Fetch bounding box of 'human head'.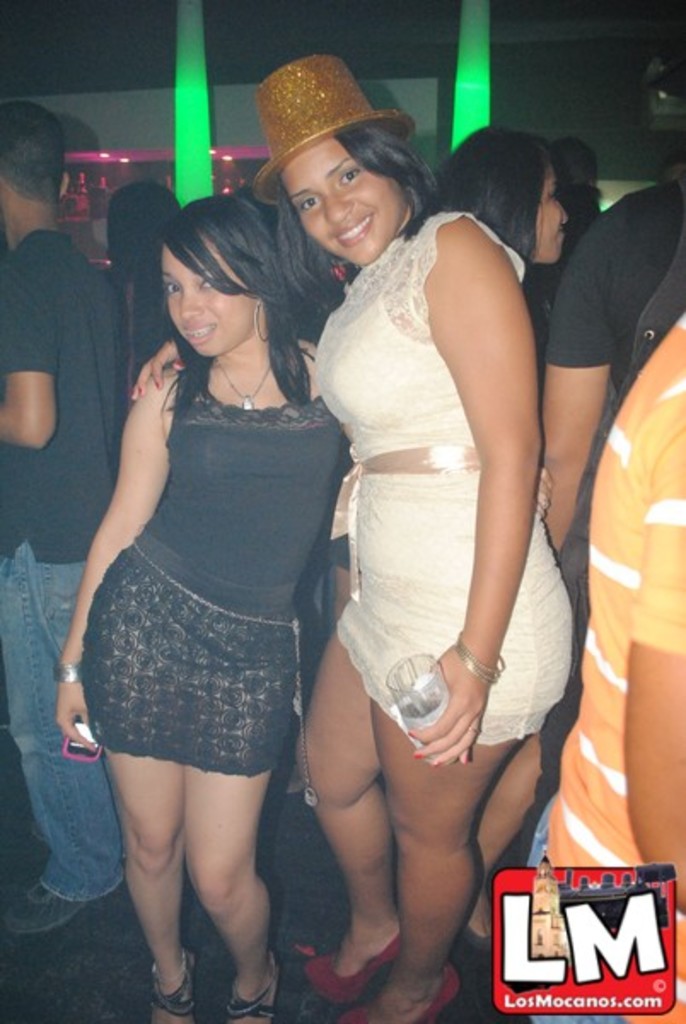
Bbox: left=249, top=102, right=452, bottom=244.
